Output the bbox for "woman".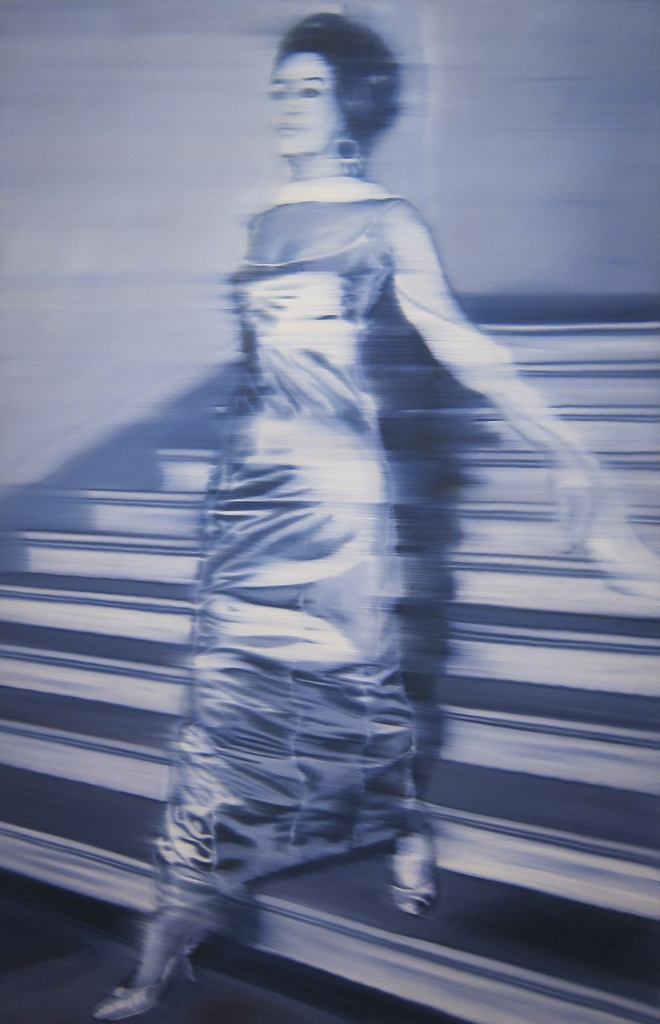
rect(70, 88, 592, 1014).
